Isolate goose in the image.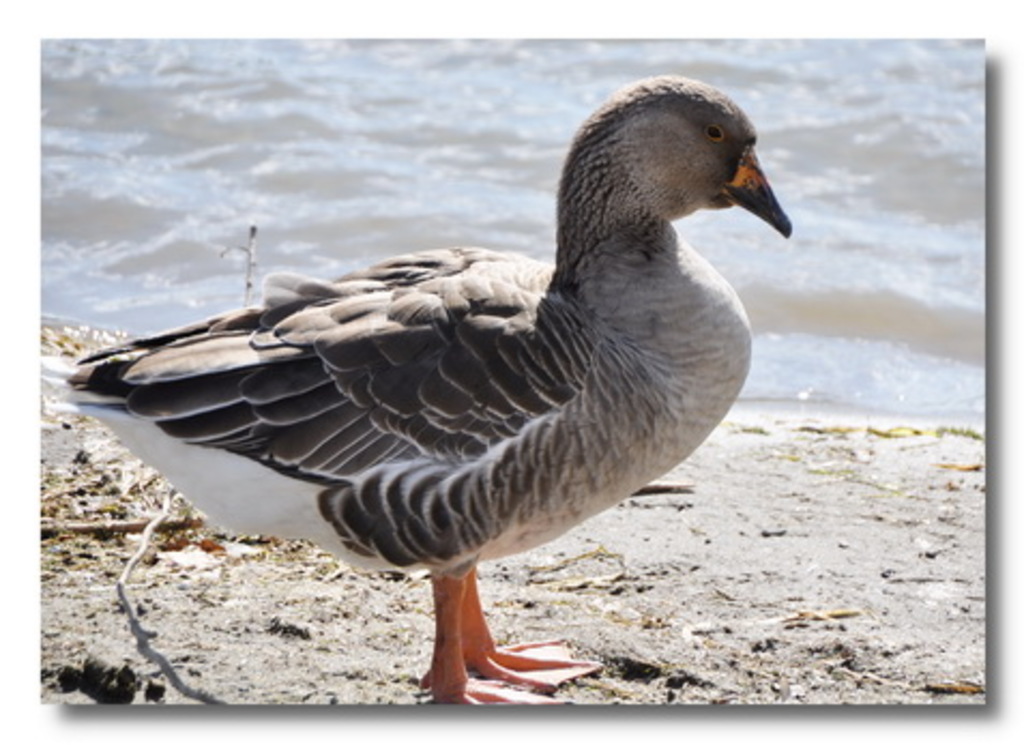
Isolated region: [x1=30, y1=69, x2=790, y2=704].
